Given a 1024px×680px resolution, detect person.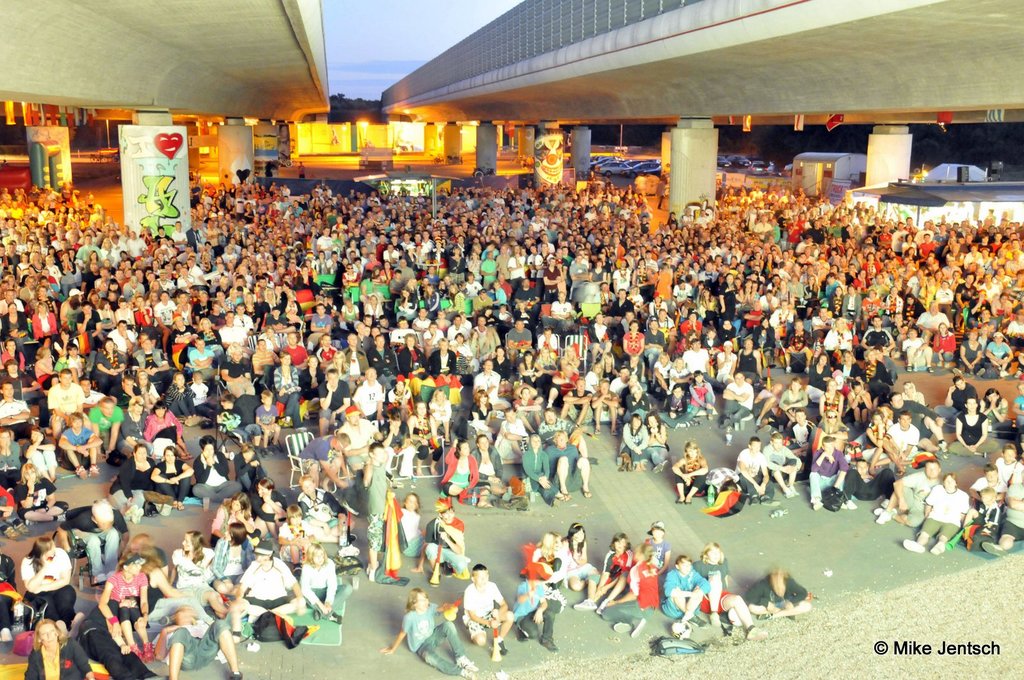
box=[860, 347, 892, 393].
